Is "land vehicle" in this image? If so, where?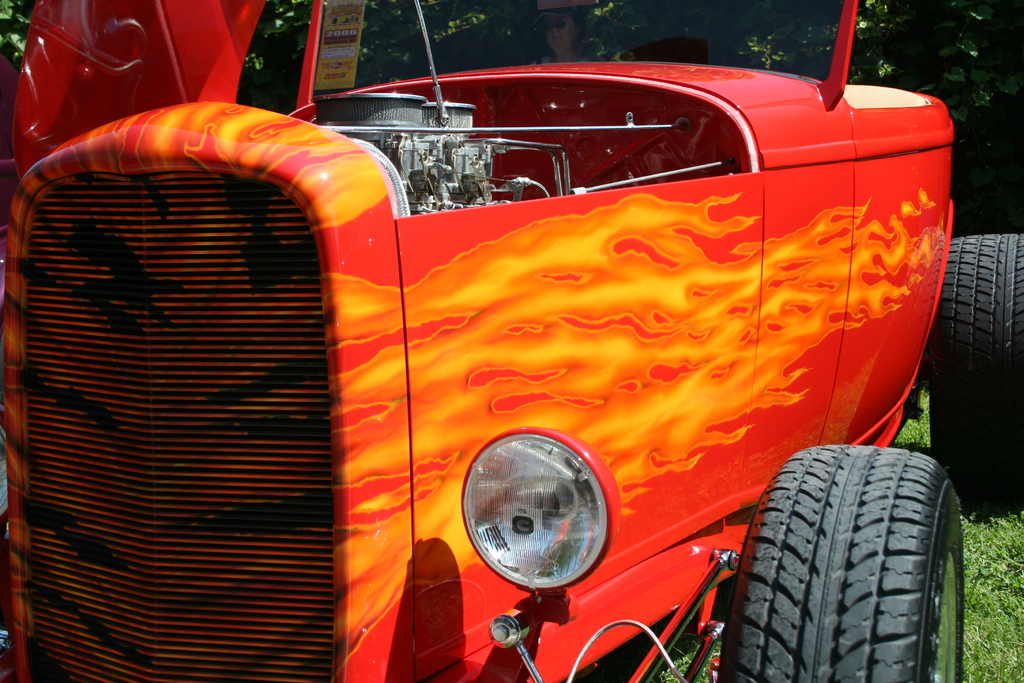
Yes, at bbox=(12, 0, 962, 669).
